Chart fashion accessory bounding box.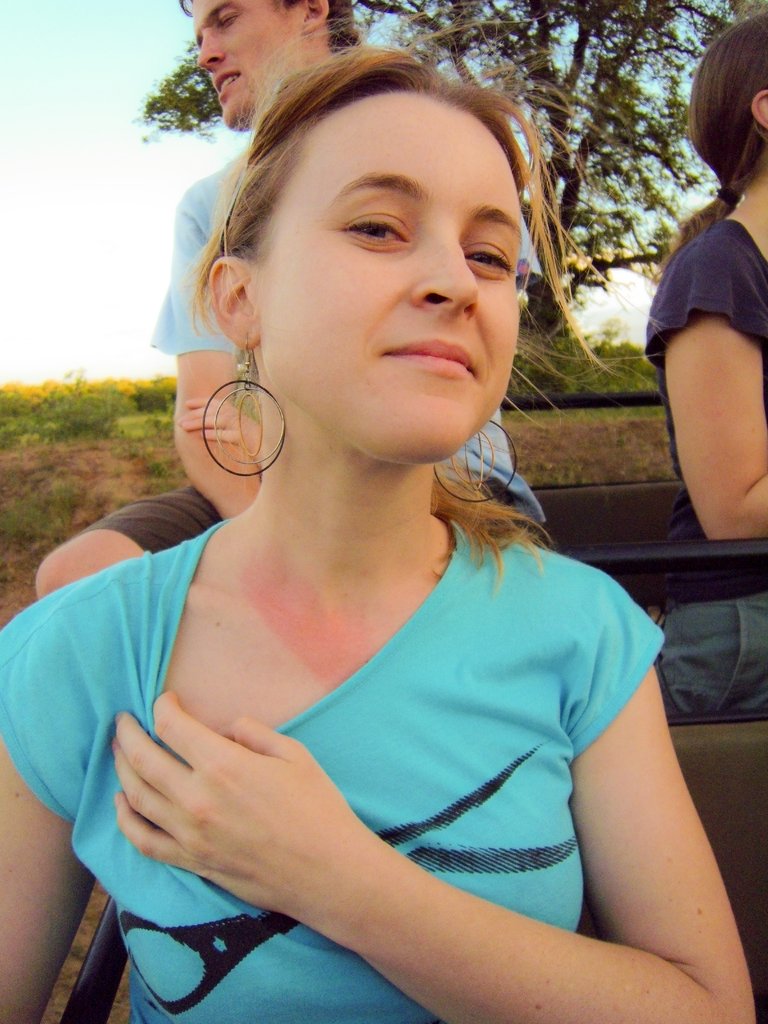
Charted: select_region(431, 419, 524, 507).
